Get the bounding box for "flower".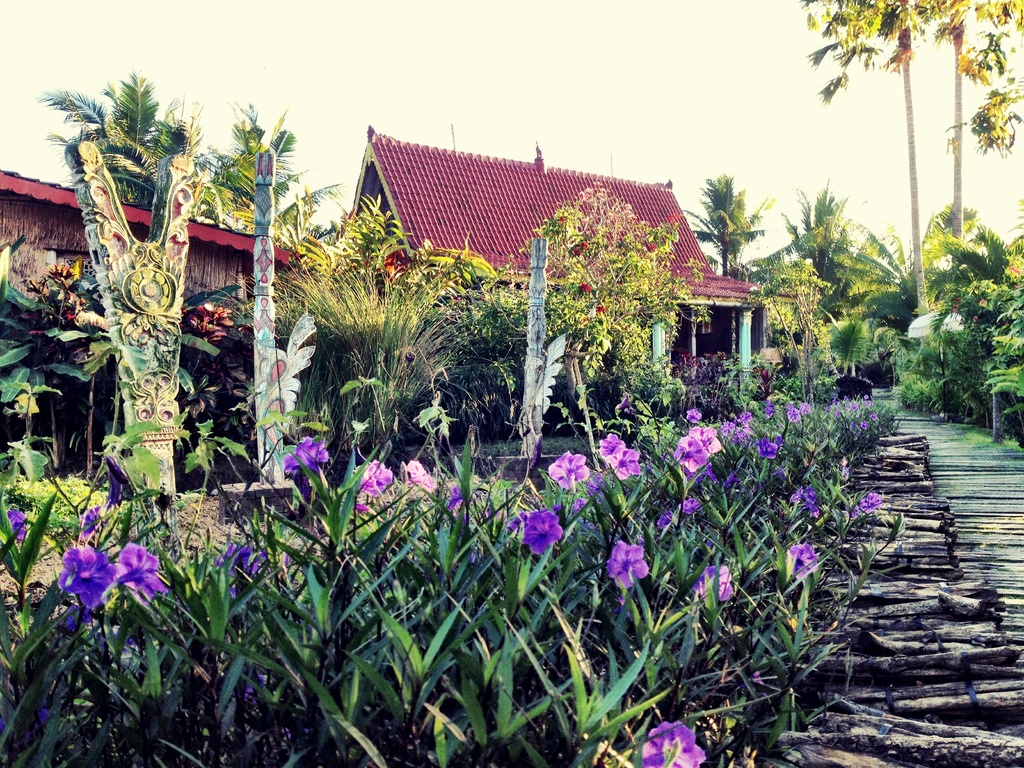
349/458/397/496.
